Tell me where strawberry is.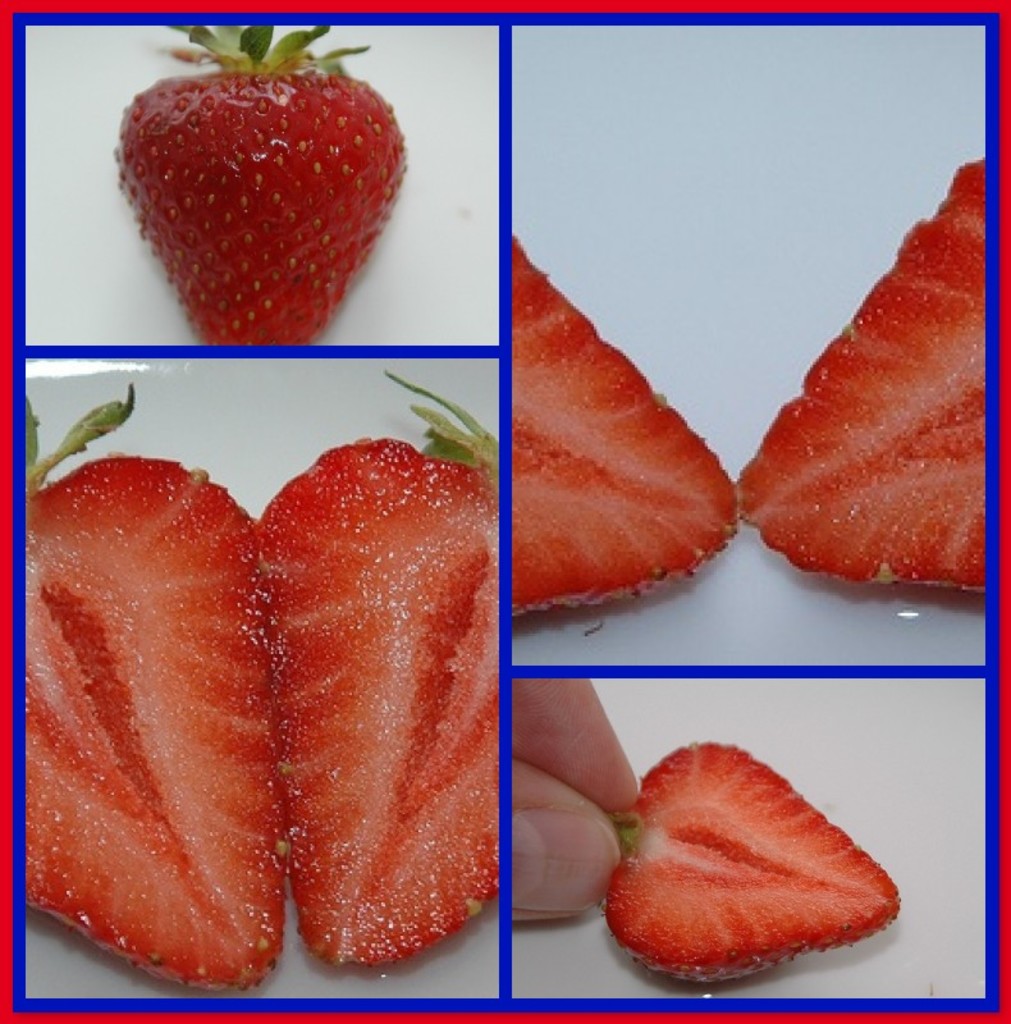
strawberry is at box(109, 36, 411, 351).
